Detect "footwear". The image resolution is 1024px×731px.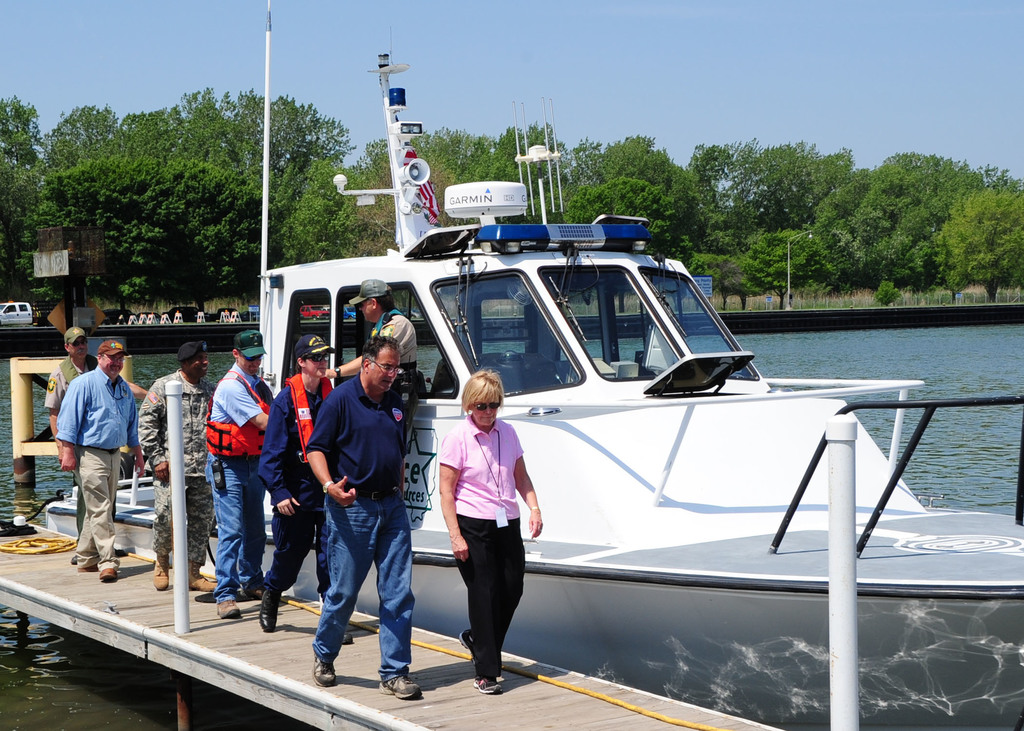
{"left": 374, "top": 673, "right": 426, "bottom": 702}.
